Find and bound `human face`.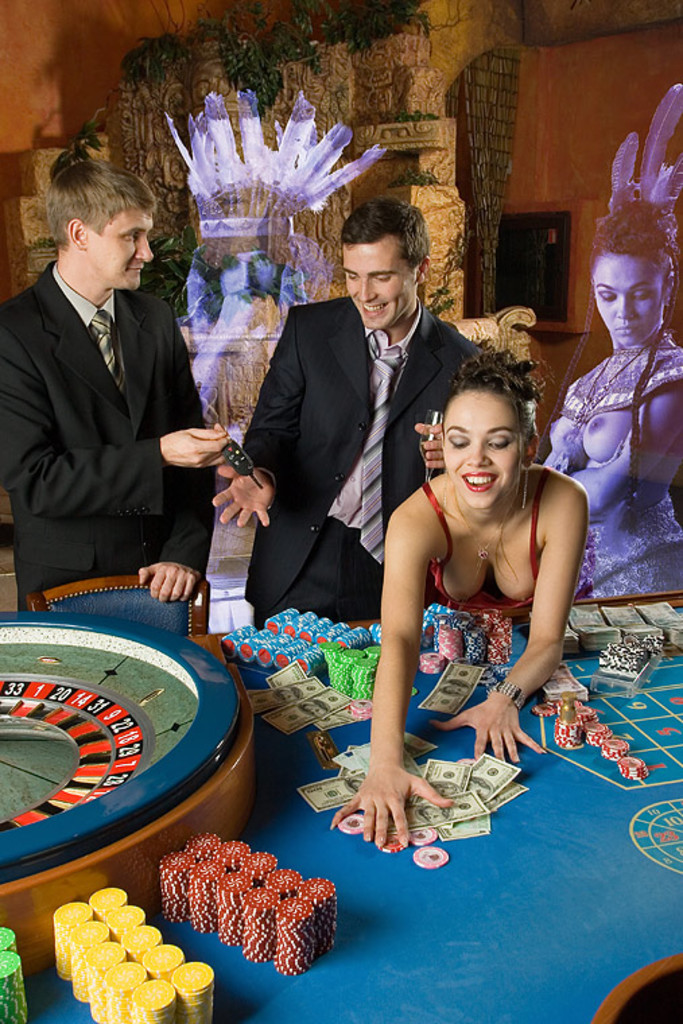
Bound: BBox(439, 391, 528, 505).
